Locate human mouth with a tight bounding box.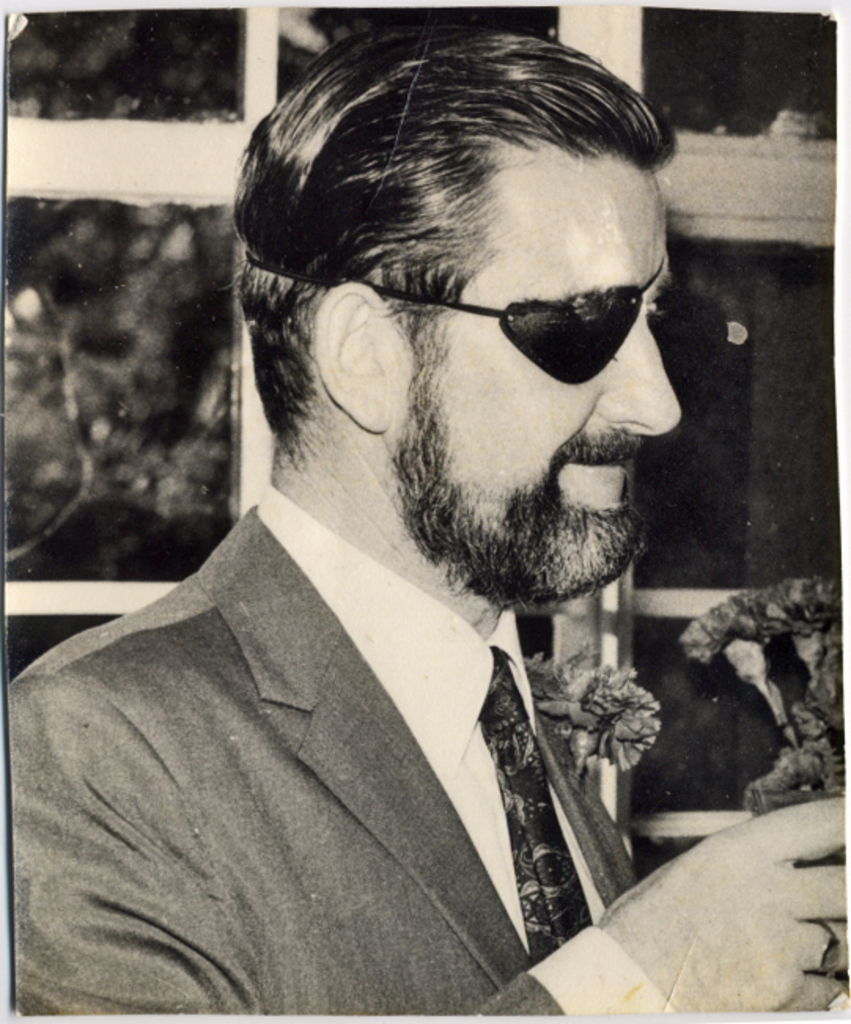
x1=543, y1=433, x2=631, y2=494.
